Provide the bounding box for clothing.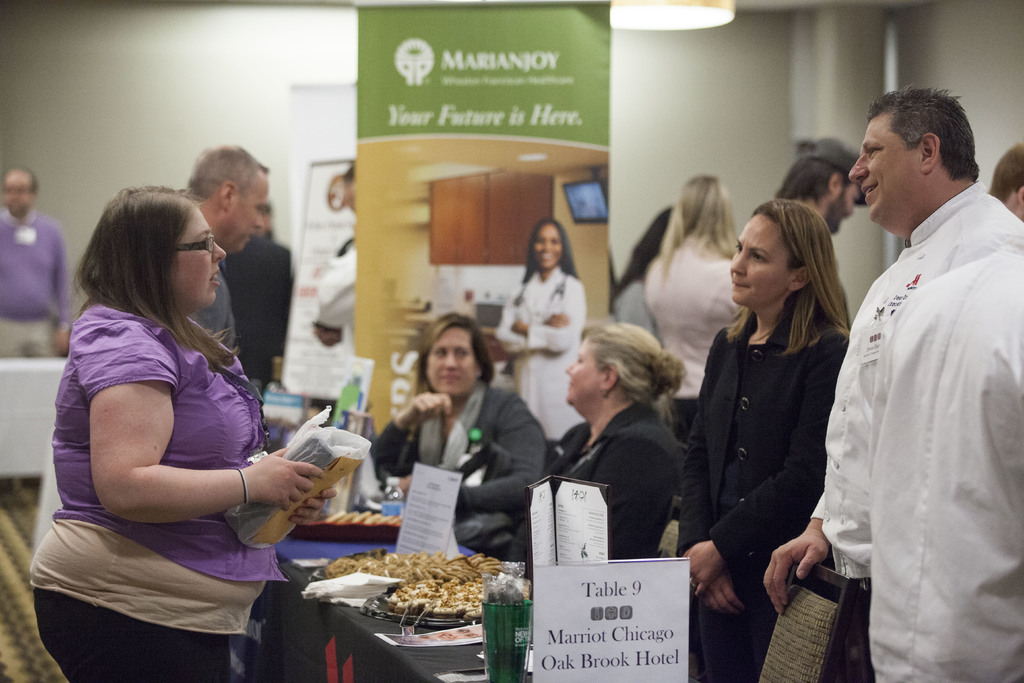
bbox(871, 247, 1023, 682).
